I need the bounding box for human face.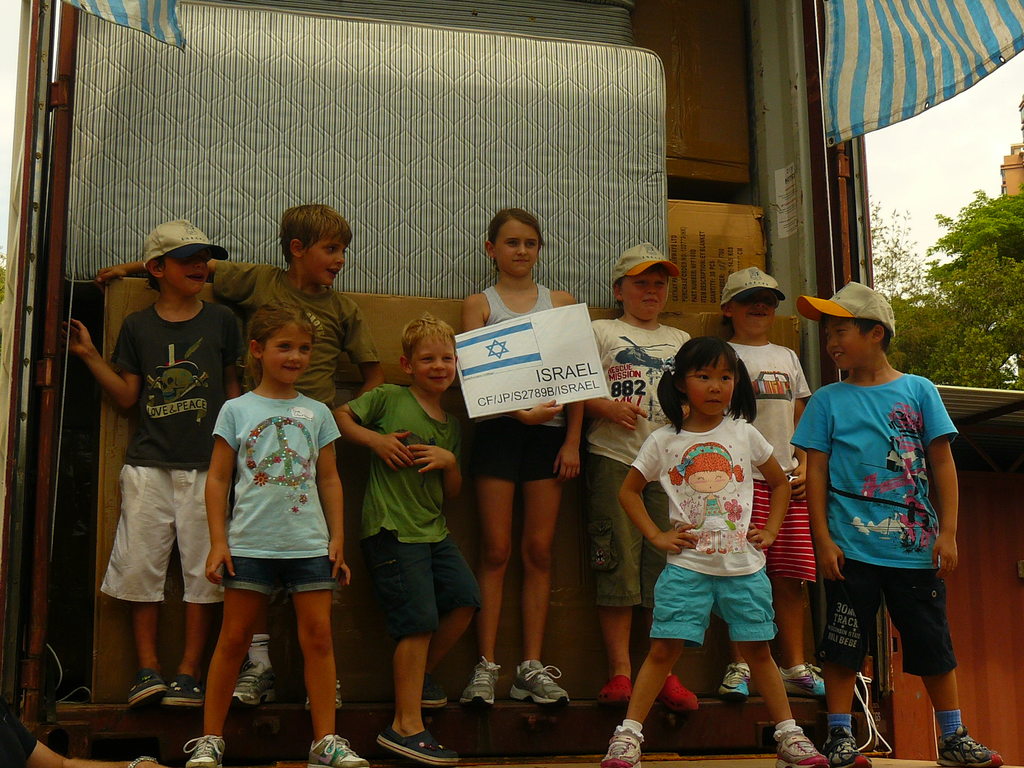
Here it is: left=257, top=319, right=310, bottom=384.
